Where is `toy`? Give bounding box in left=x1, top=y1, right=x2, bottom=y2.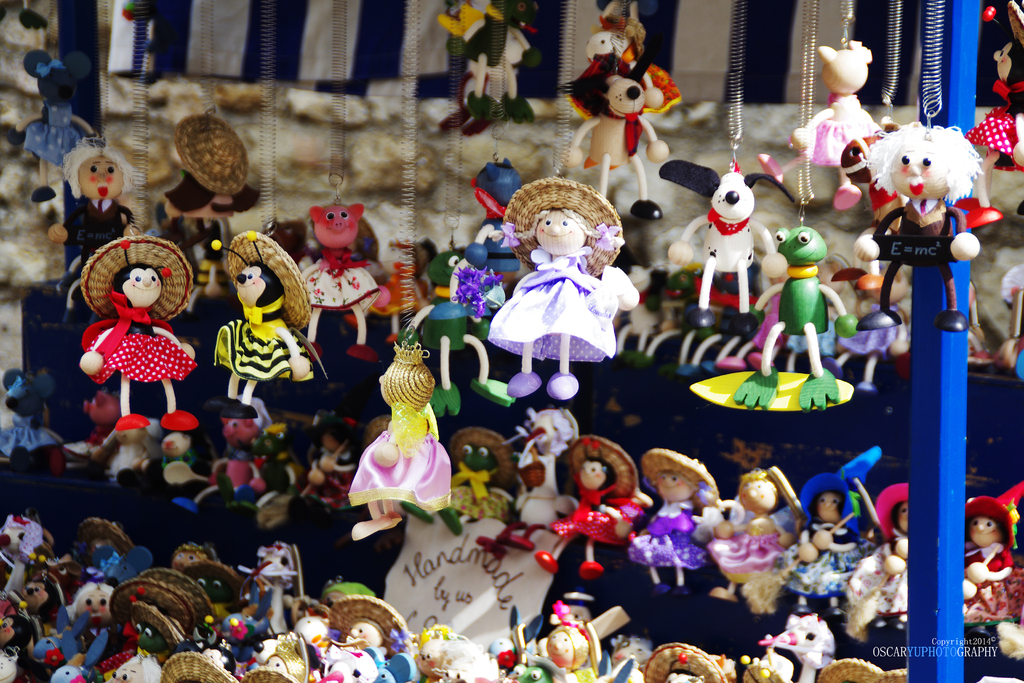
left=753, top=40, right=935, bottom=181.
